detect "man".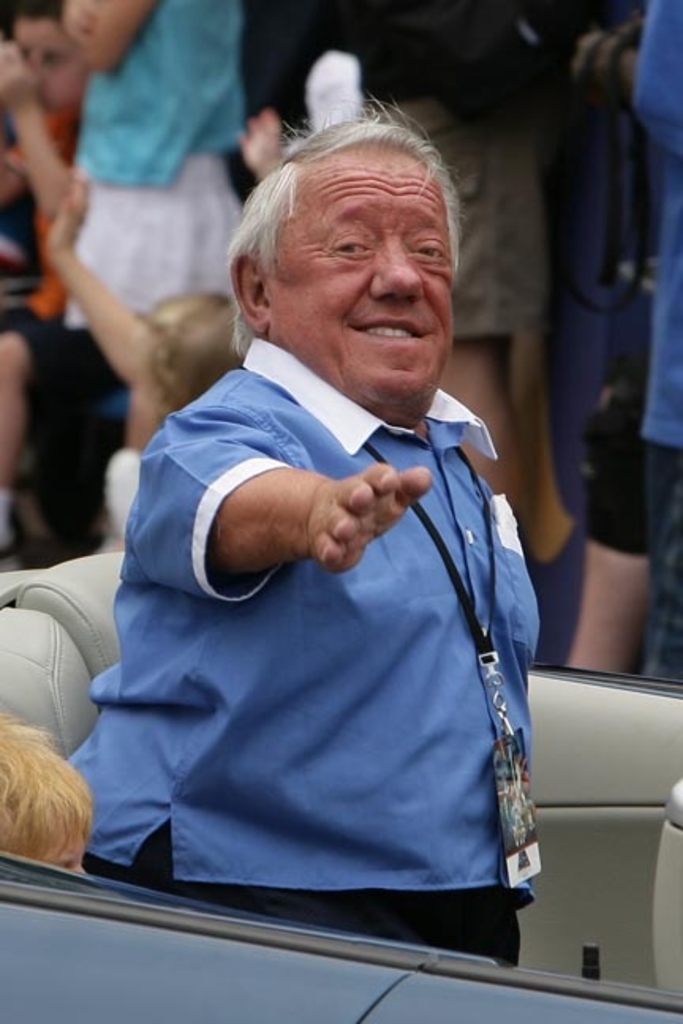
Detected at x1=90, y1=100, x2=582, y2=887.
